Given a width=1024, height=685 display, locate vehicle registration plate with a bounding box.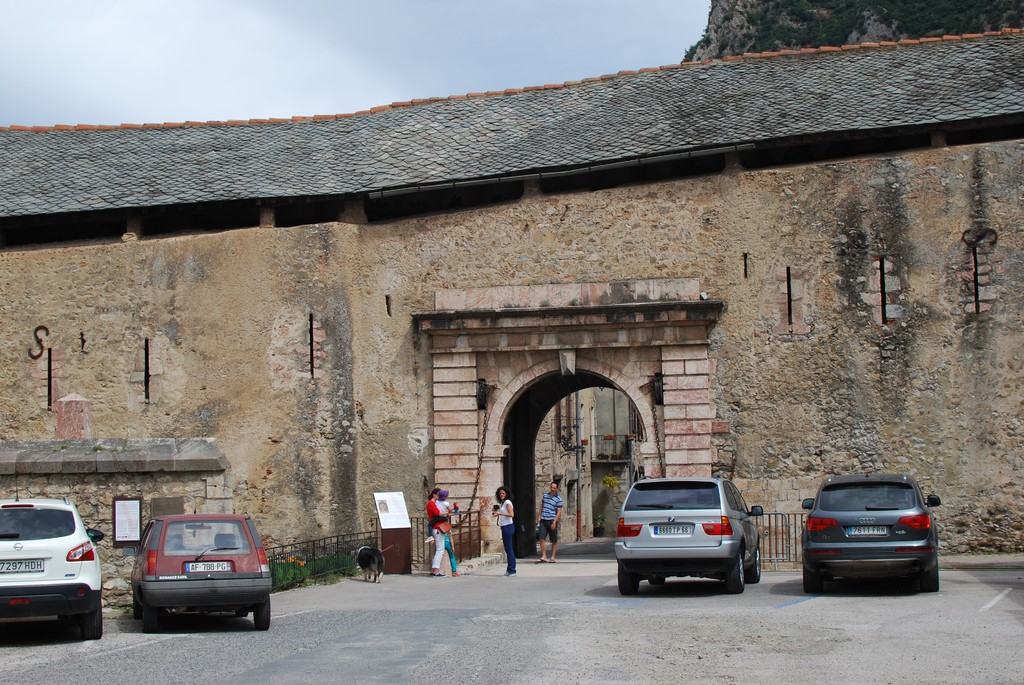
Located: region(1, 558, 44, 573).
